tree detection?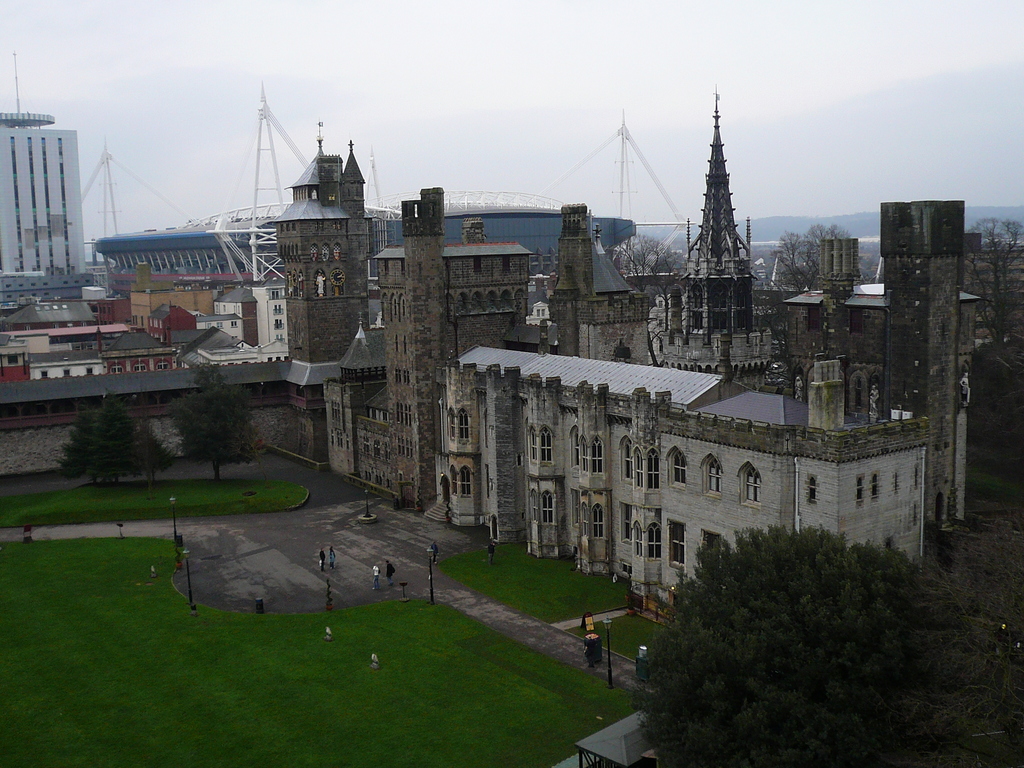
{"left": 607, "top": 512, "right": 957, "bottom": 737}
